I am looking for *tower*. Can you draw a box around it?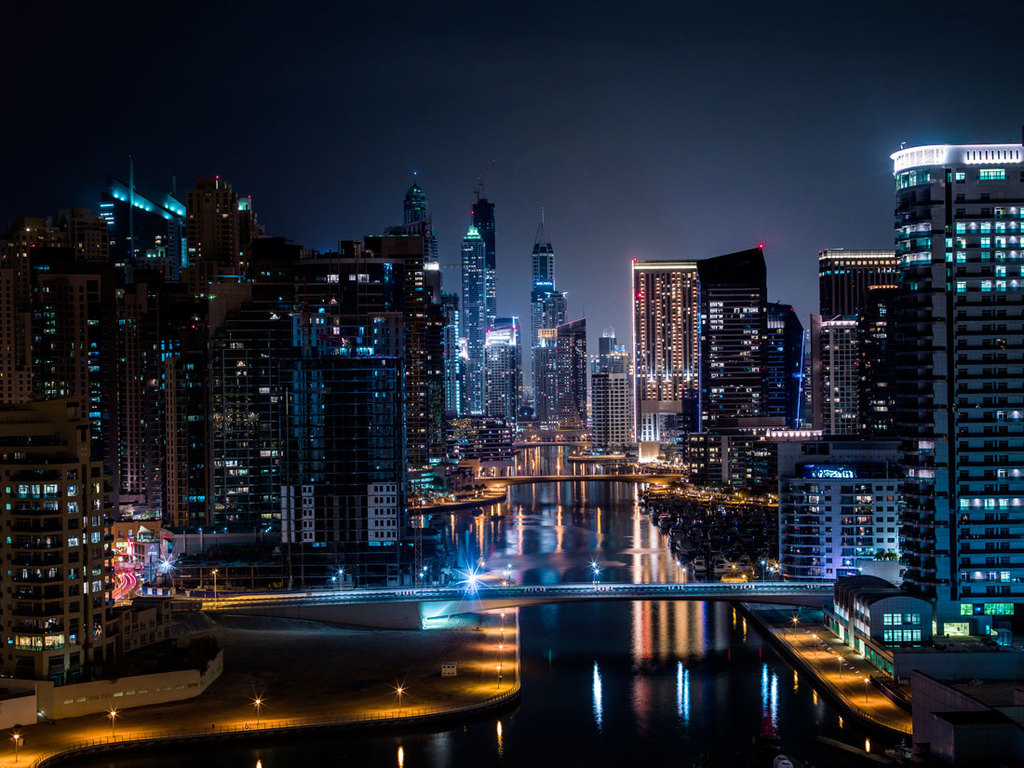
Sure, the bounding box is <region>532, 315, 590, 439</region>.
